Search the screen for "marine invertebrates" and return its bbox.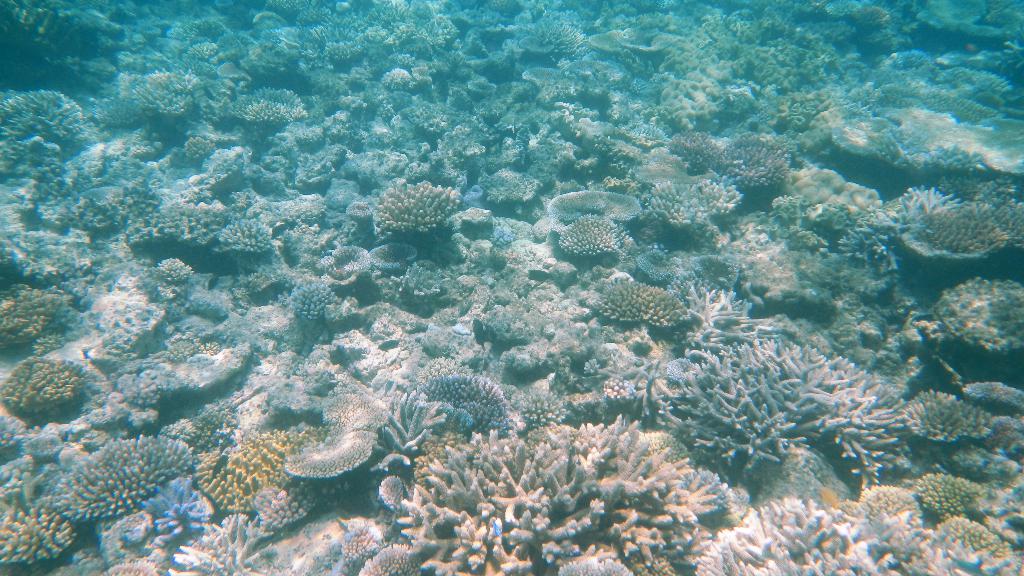
Found: bbox=[295, 22, 344, 67].
